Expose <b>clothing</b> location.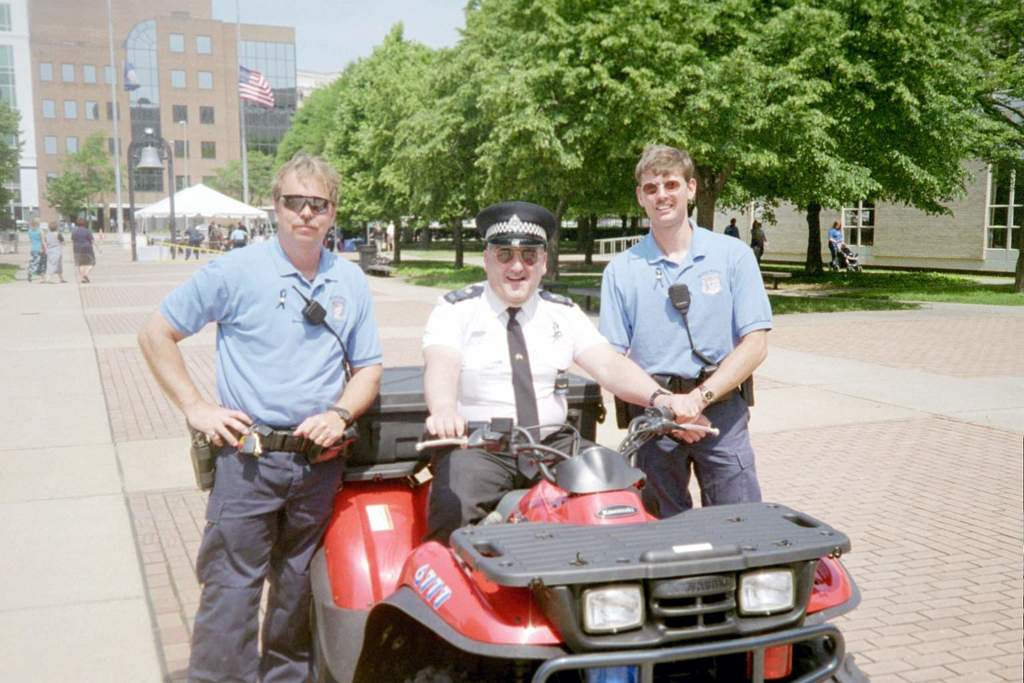
Exposed at x1=160 y1=142 x2=386 y2=643.
